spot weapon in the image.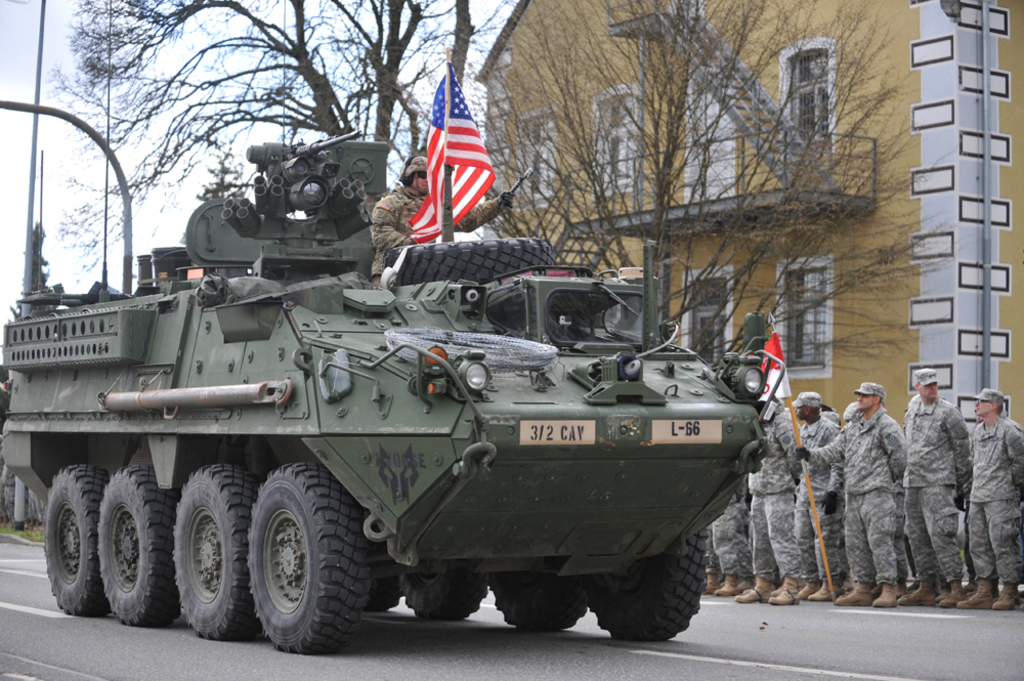
weapon found at region(497, 162, 537, 210).
